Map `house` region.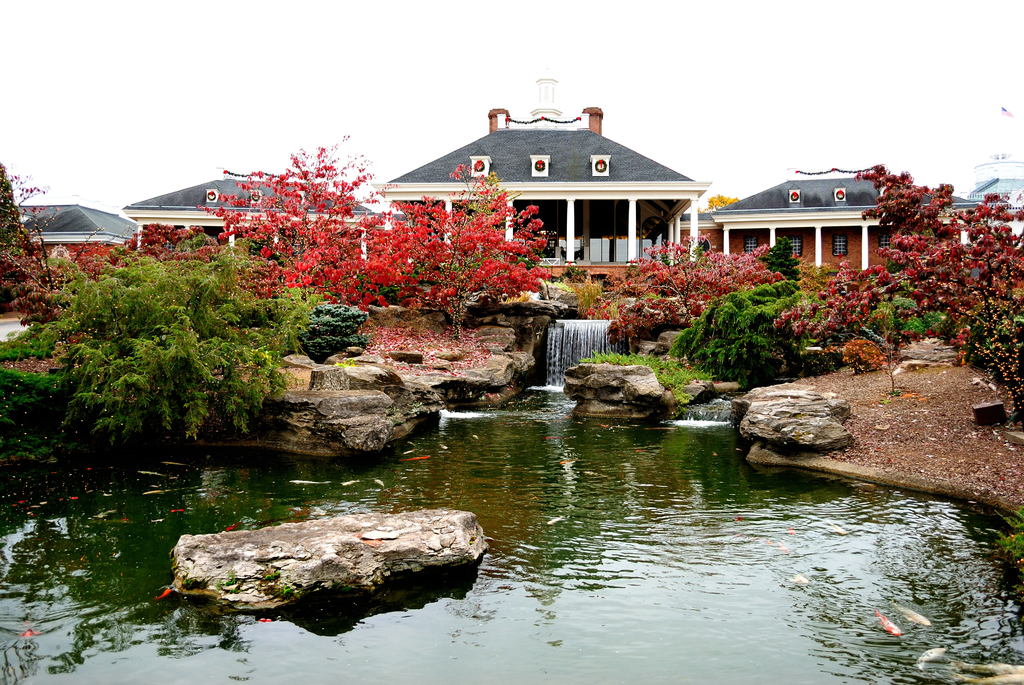
Mapped to pyautogui.locateOnScreen(977, 167, 1018, 287).
